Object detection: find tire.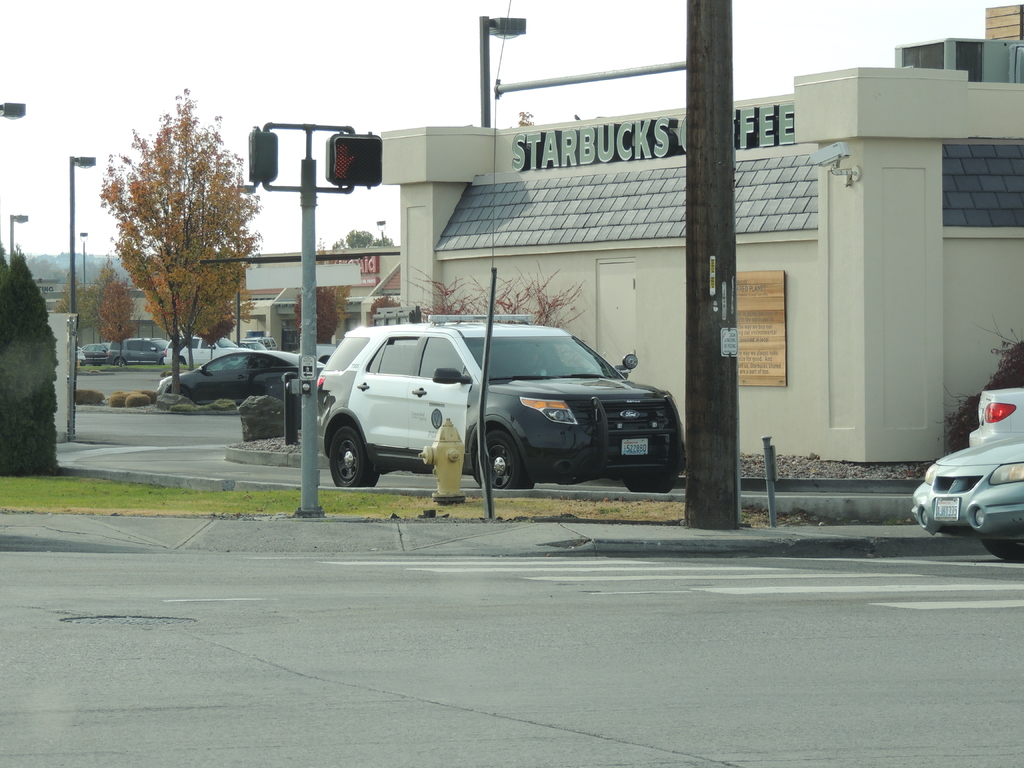
Rect(980, 540, 1023, 561).
